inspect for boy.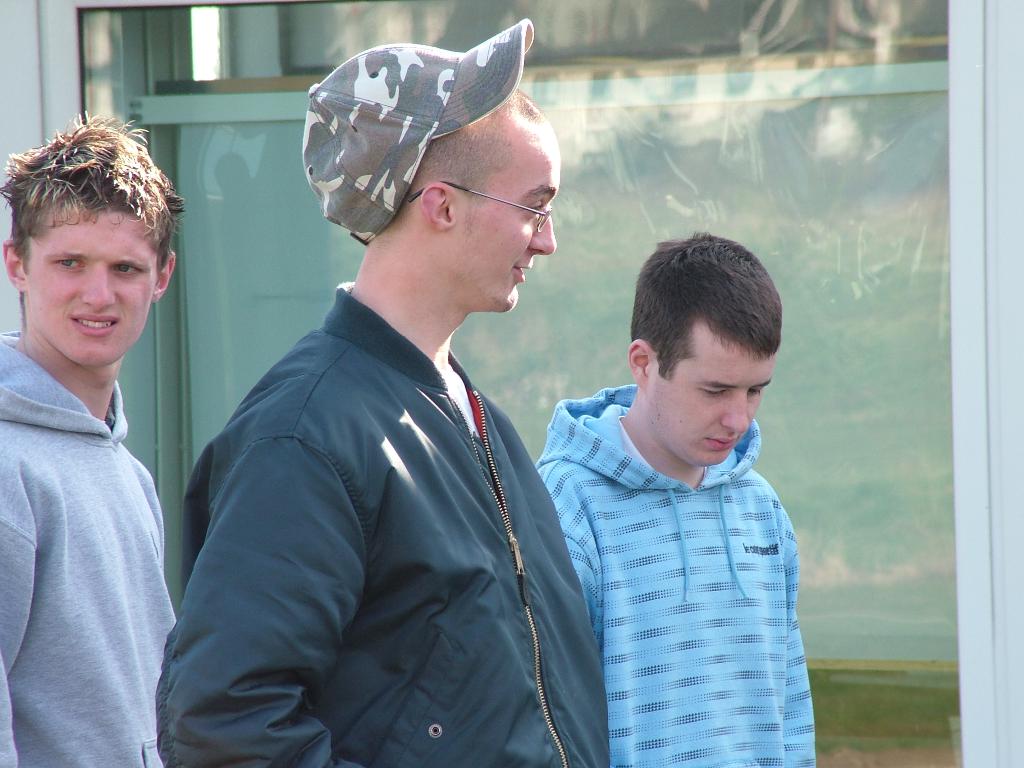
Inspection: l=547, t=230, r=826, b=740.
